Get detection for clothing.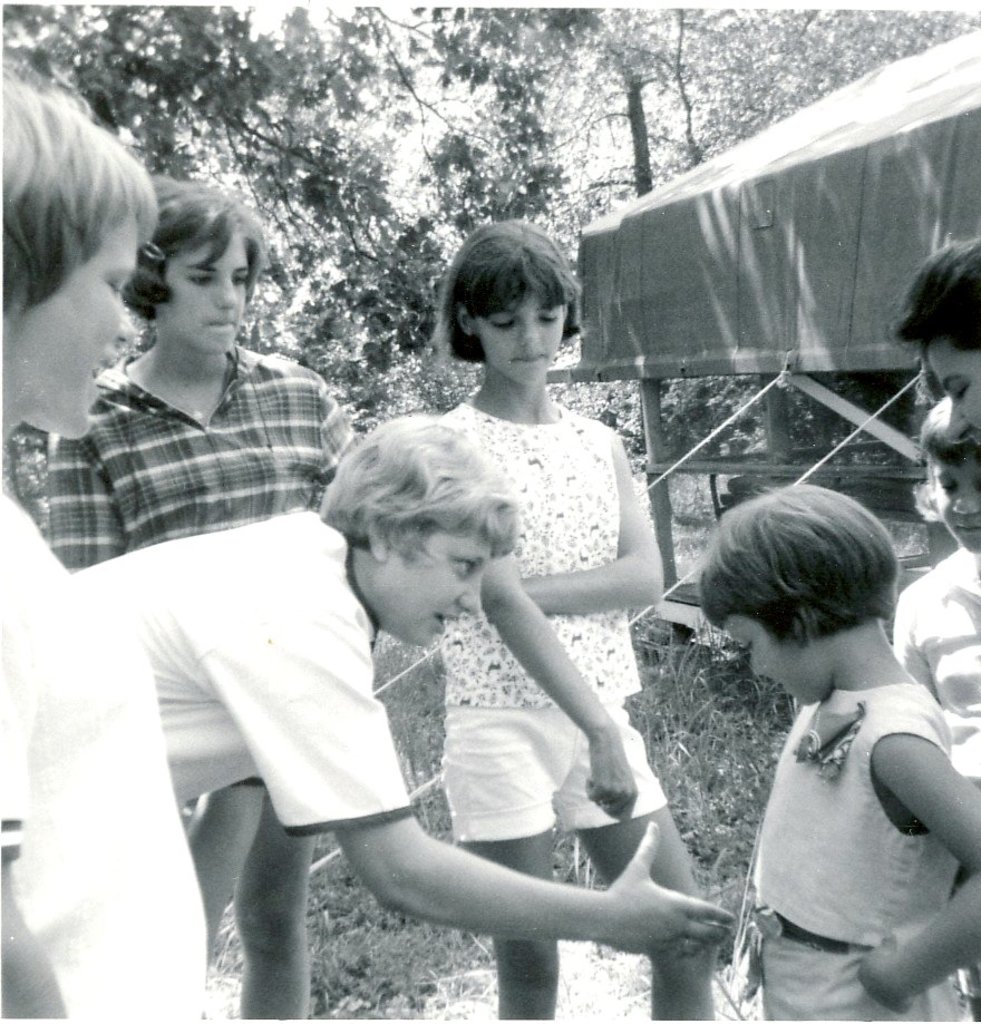
Detection: x1=71, y1=508, x2=419, y2=836.
